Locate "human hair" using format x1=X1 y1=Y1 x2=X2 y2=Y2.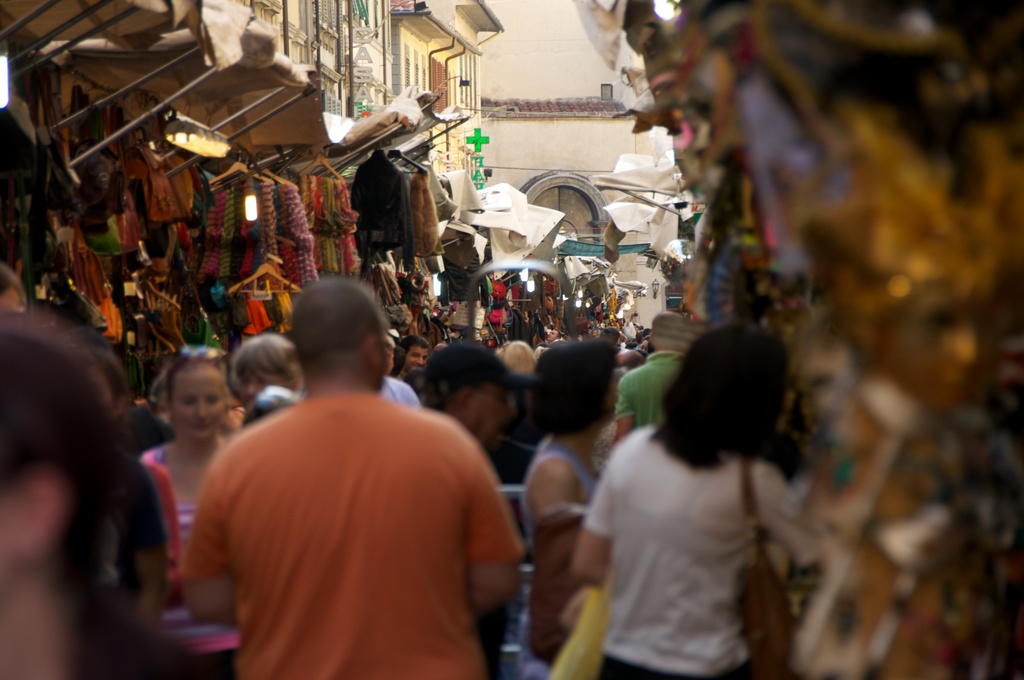
x1=424 y1=379 x2=485 y2=413.
